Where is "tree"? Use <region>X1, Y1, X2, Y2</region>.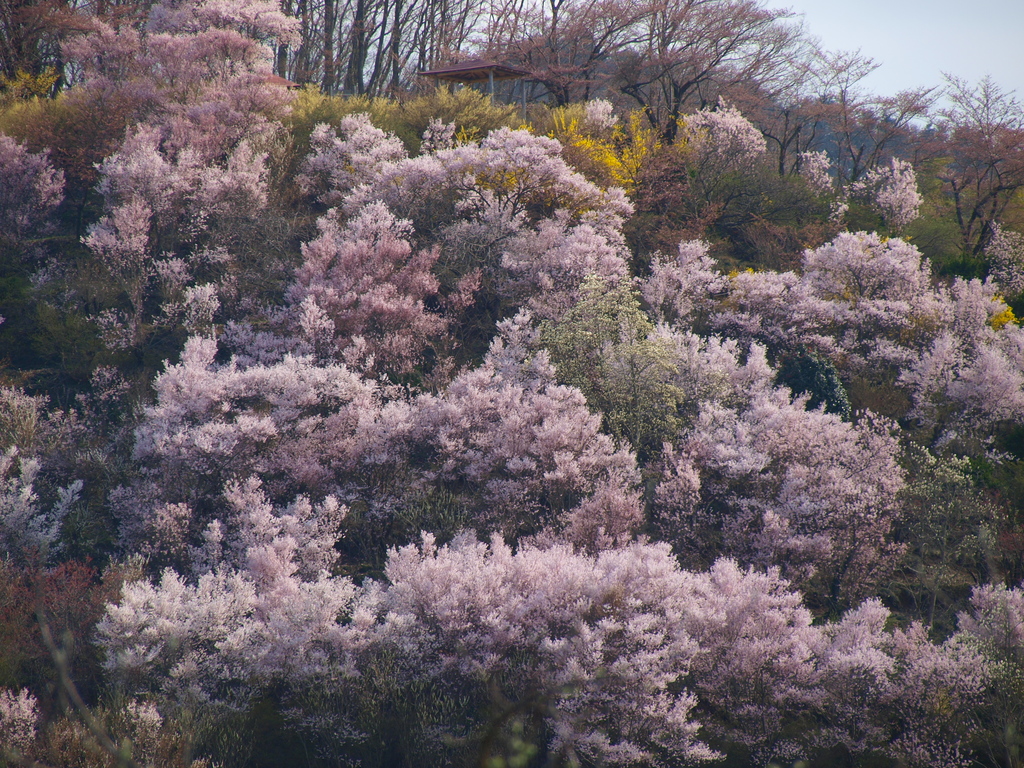
<region>785, 40, 882, 156</region>.
